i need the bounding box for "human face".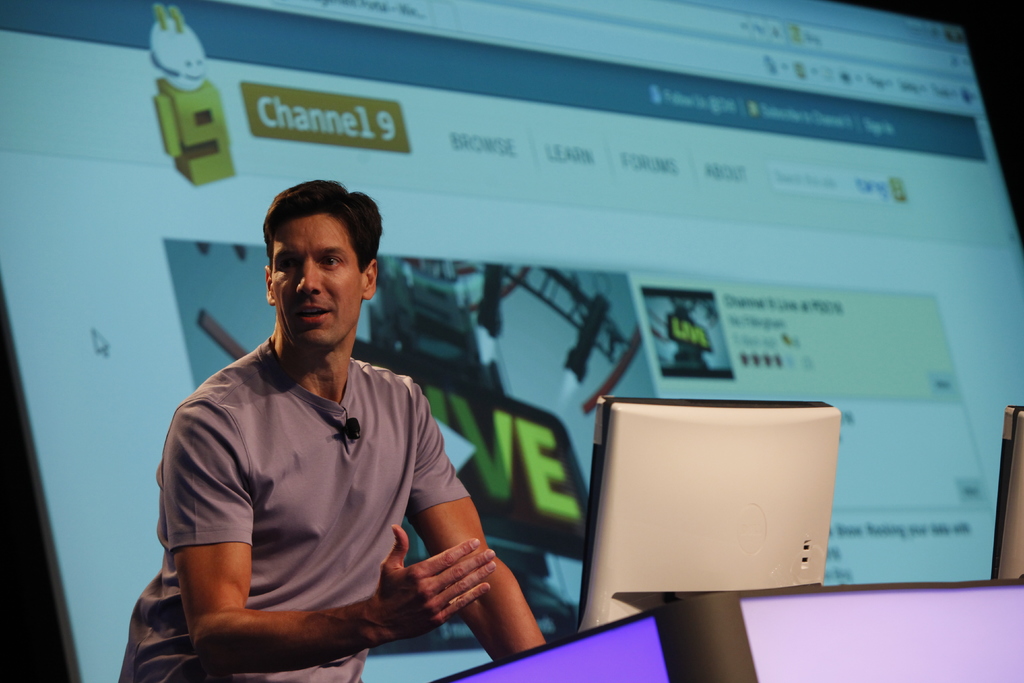
Here it is: detection(268, 218, 361, 345).
